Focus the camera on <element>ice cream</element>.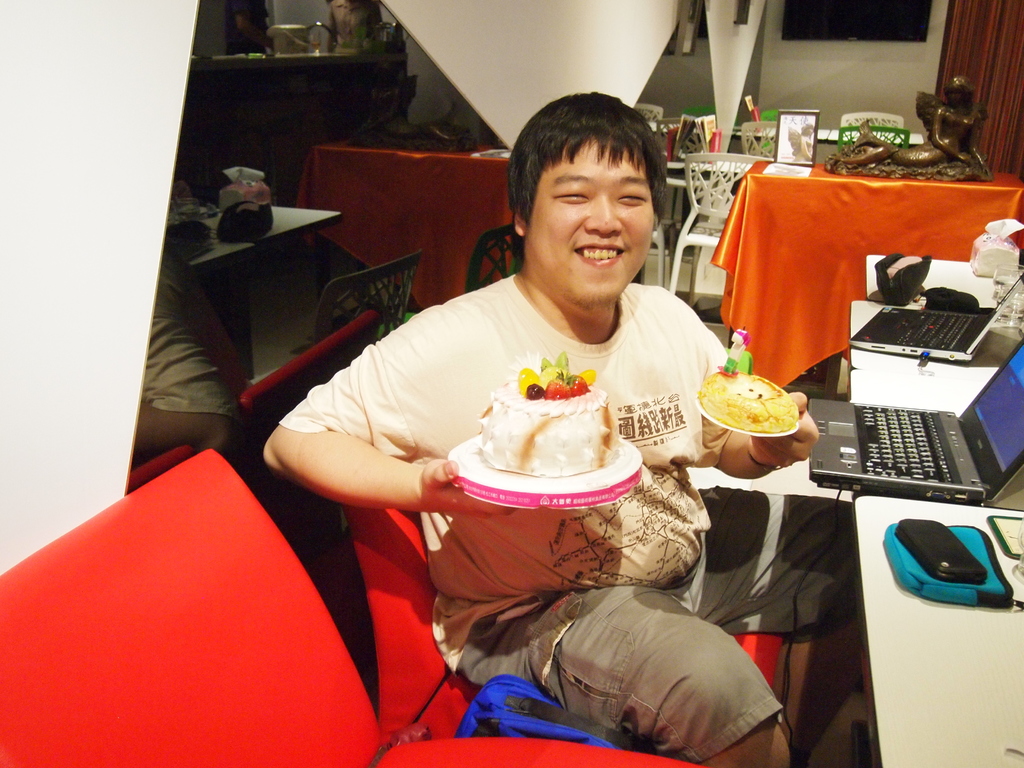
Focus region: 473, 346, 628, 478.
